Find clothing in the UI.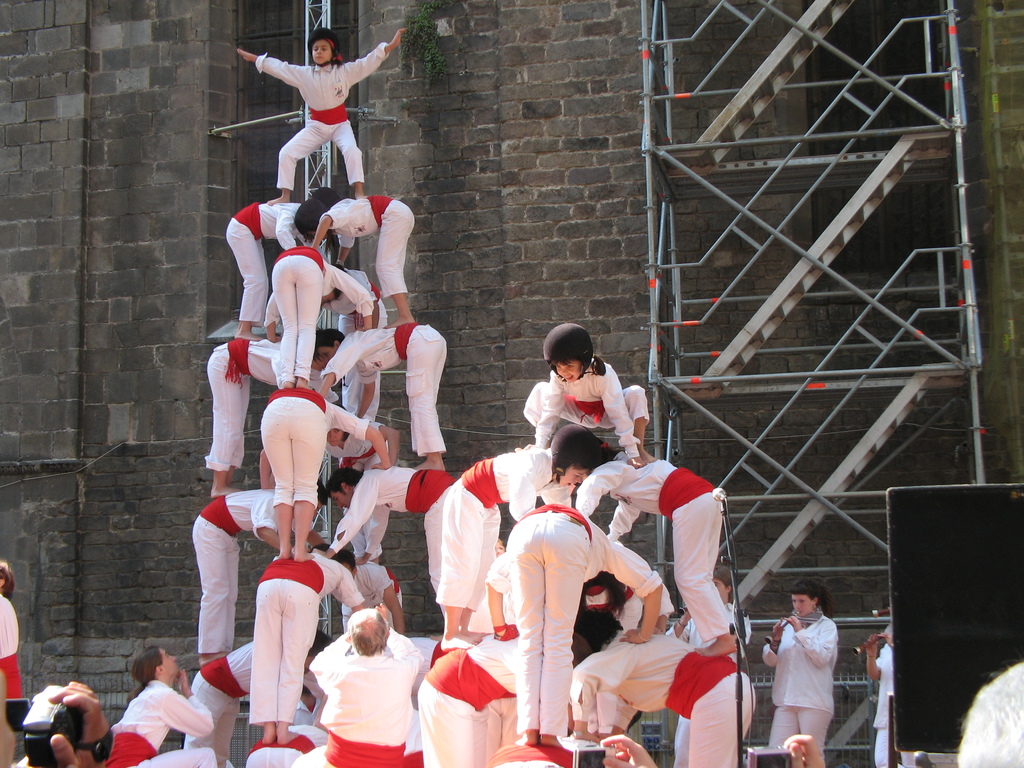
UI element at x1=180 y1=637 x2=257 y2=765.
